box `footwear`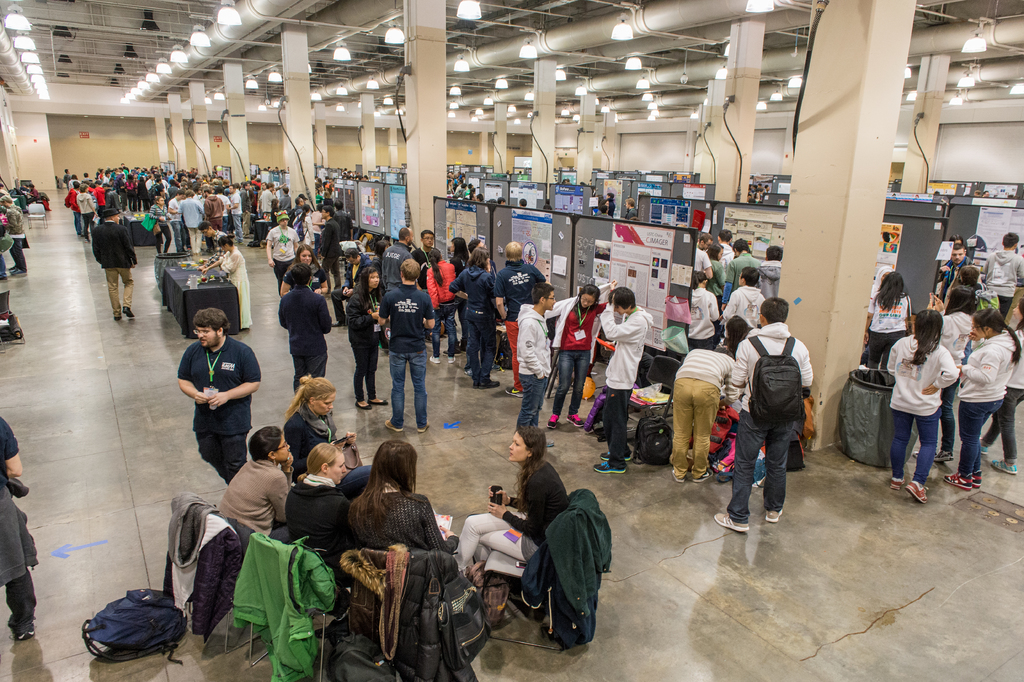
565:413:585:428
